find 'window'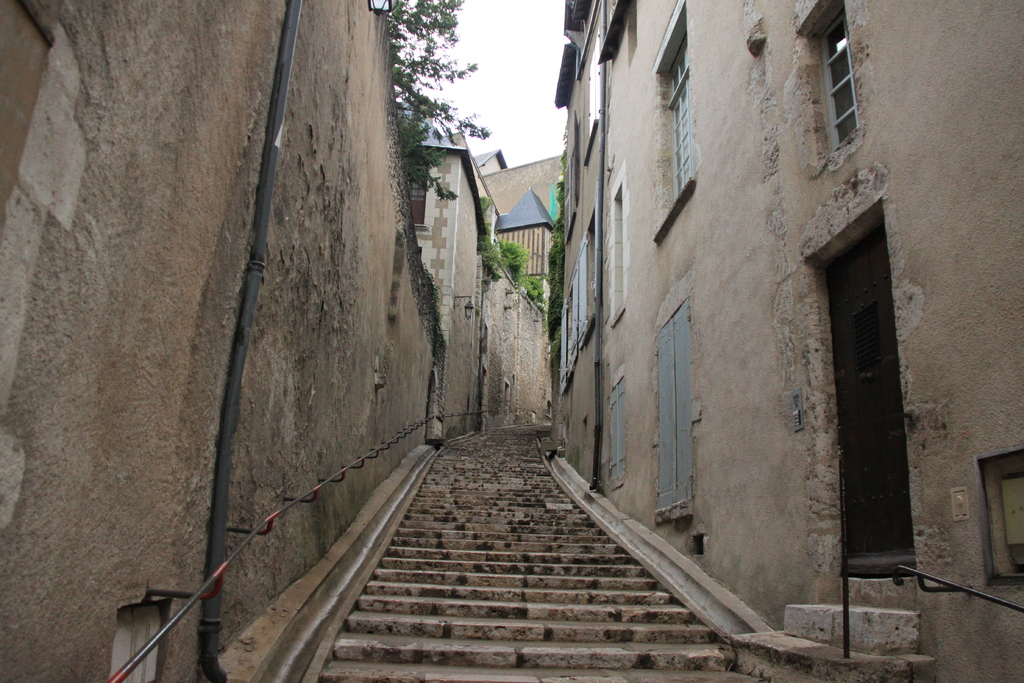
605:163:635:329
